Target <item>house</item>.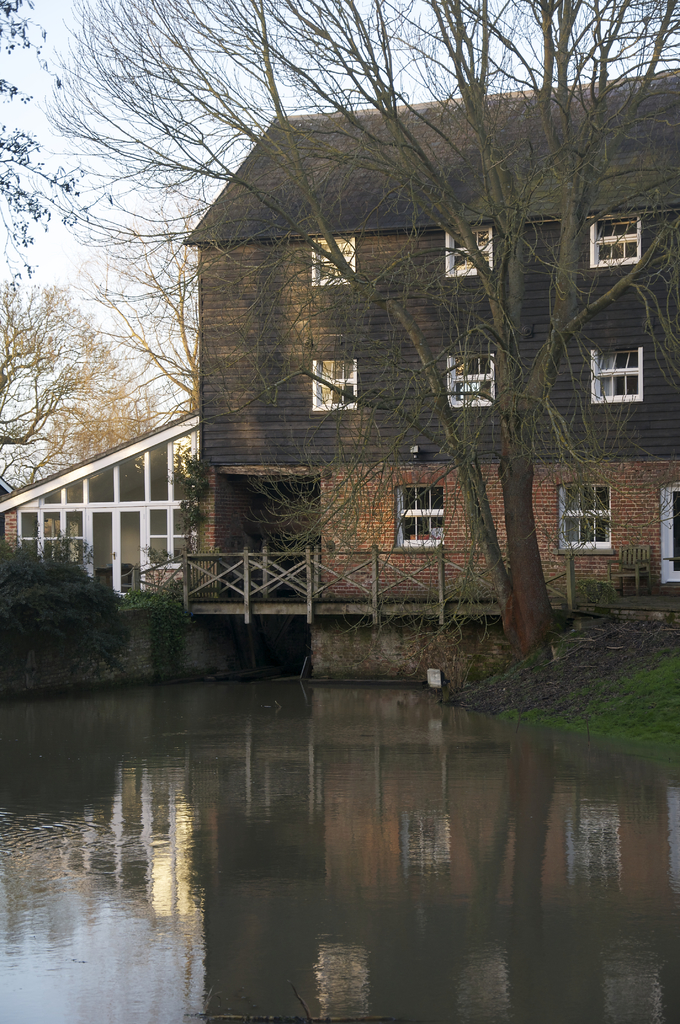
Target region: box=[181, 63, 679, 624].
